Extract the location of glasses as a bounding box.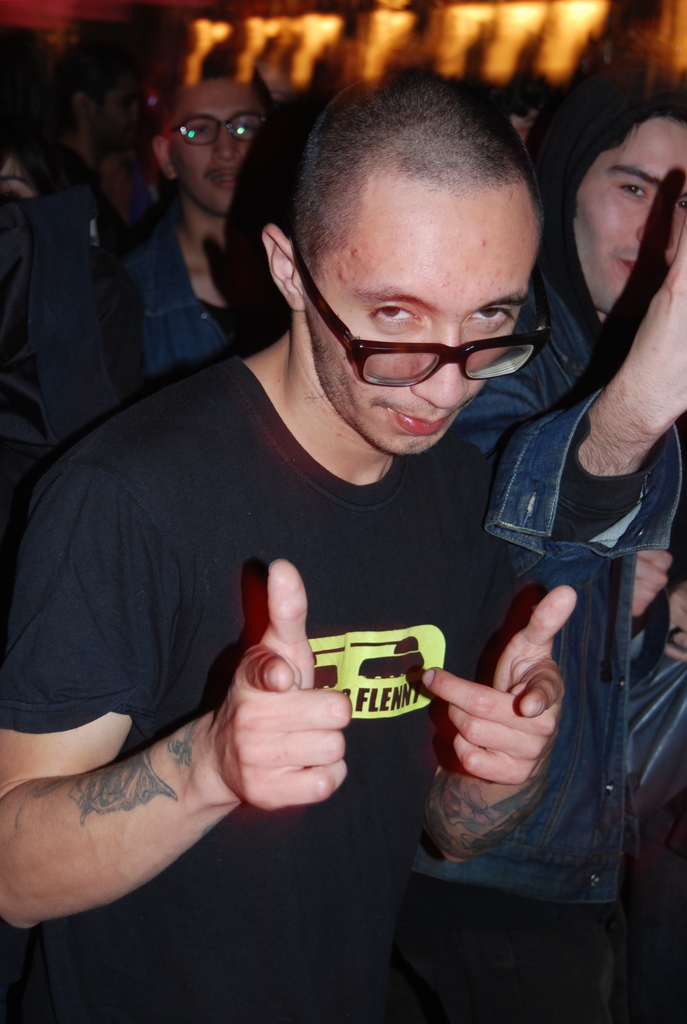
<region>163, 113, 268, 148</region>.
